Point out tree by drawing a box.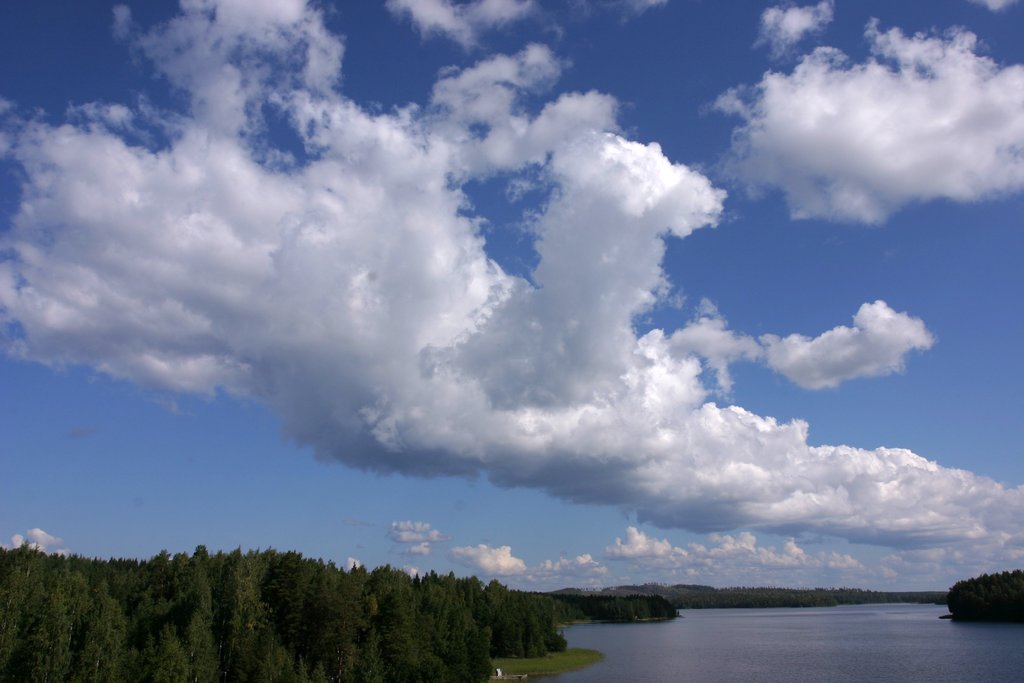
[x1=255, y1=627, x2=296, y2=682].
